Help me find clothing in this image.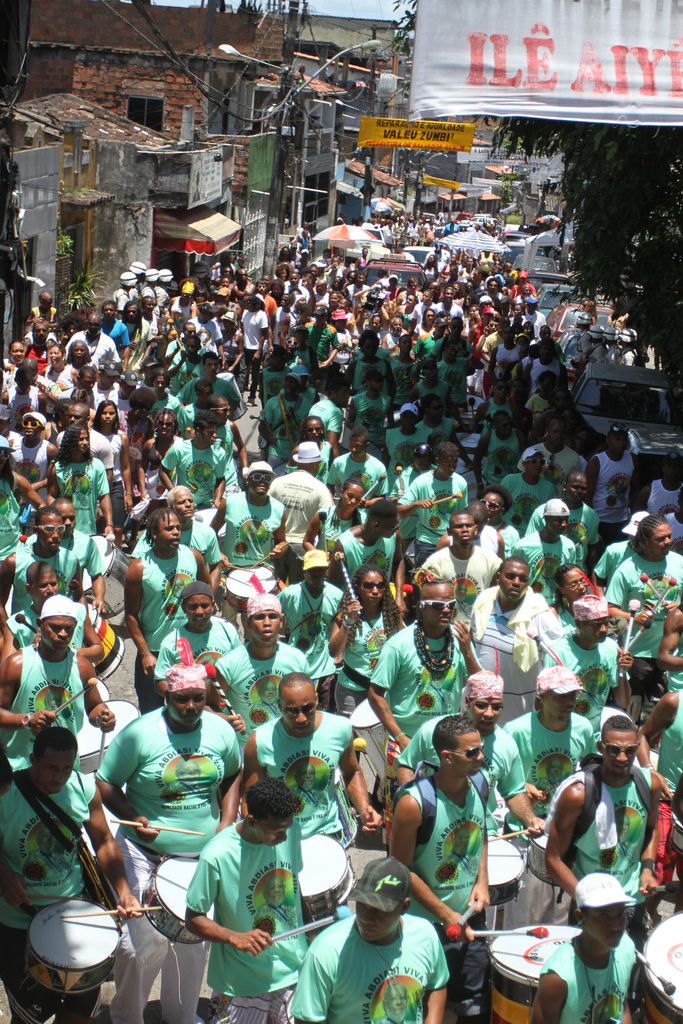
Found it: pyautogui.locateOnScreen(261, 388, 311, 469).
